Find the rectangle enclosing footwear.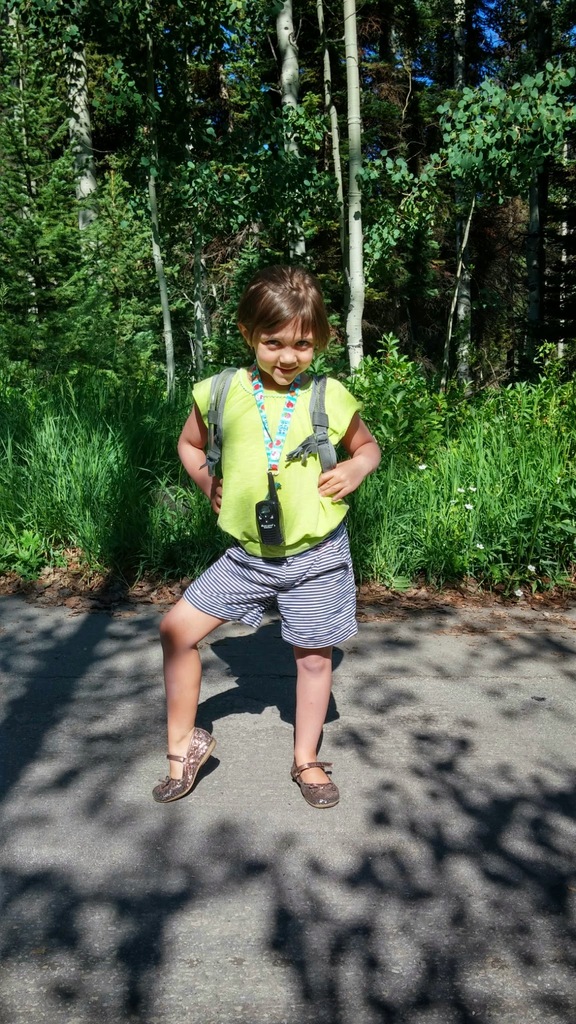
(152,728,216,805).
